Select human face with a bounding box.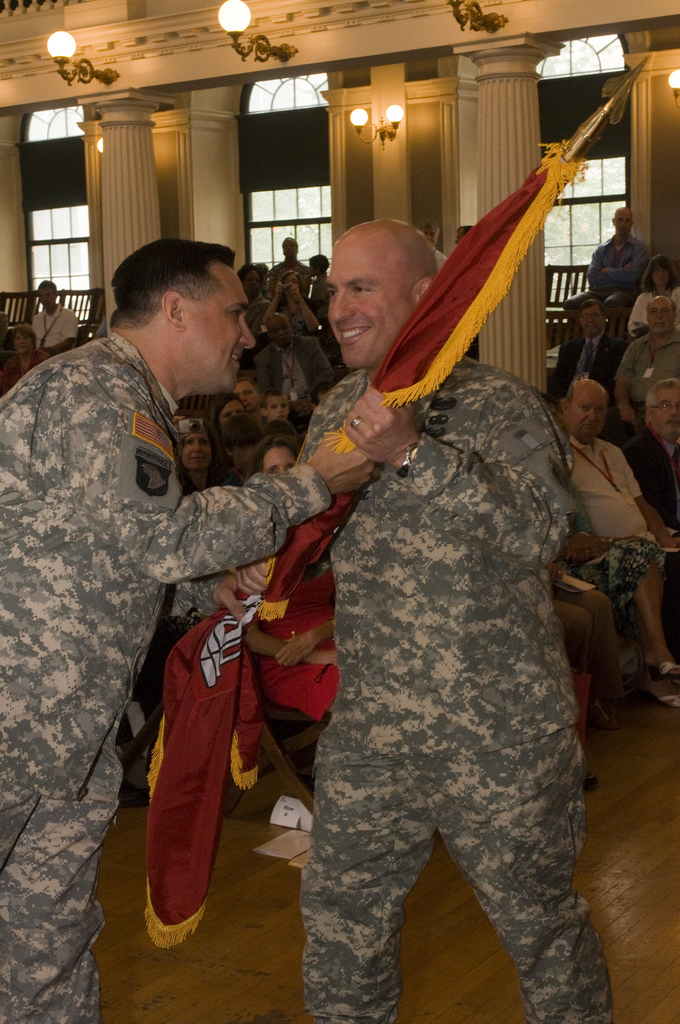
bbox=(651, 388, 679, 436).
